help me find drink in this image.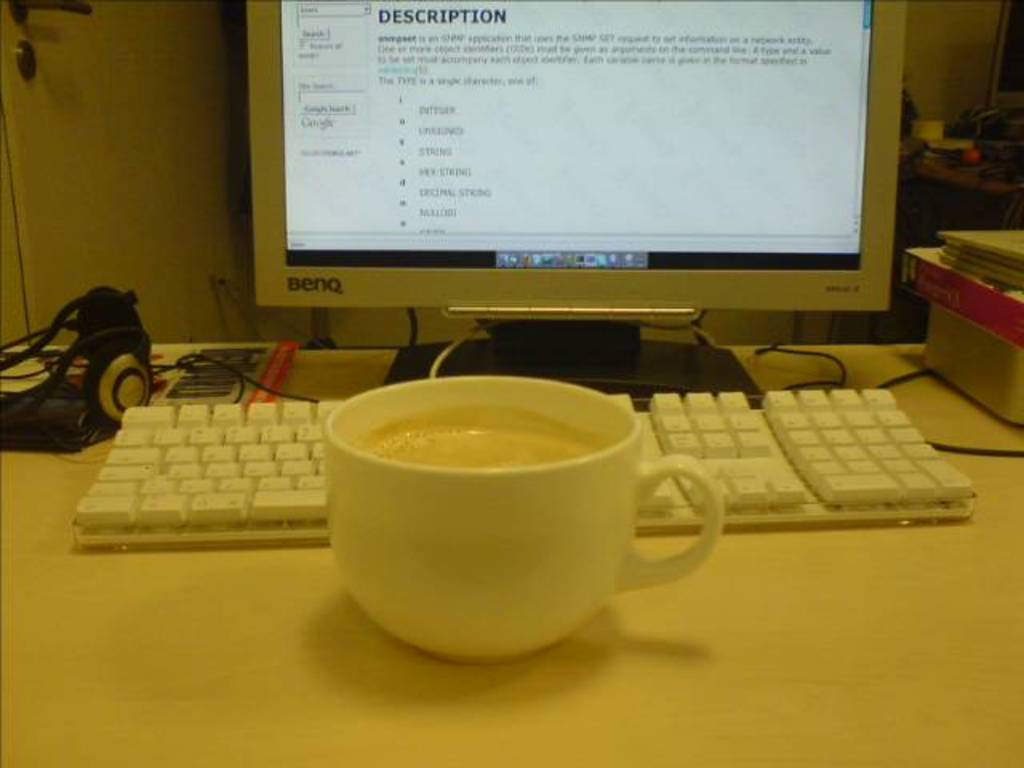
Found it: region(310, 366, 680, 658).
